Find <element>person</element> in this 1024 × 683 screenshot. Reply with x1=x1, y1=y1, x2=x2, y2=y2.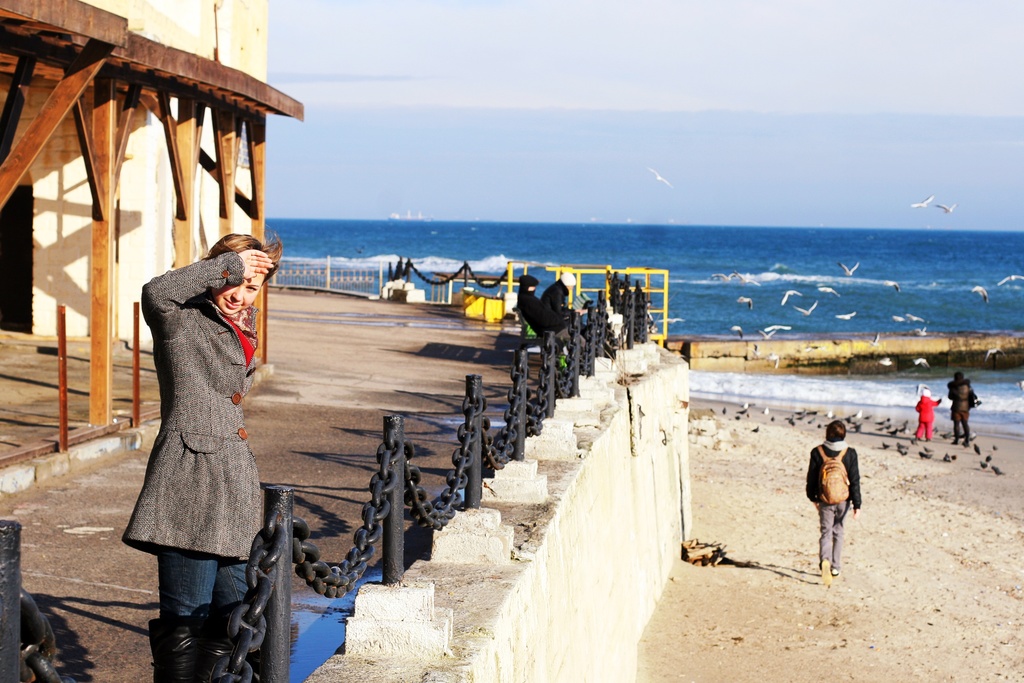
x1=948, y1=369, x2=979, y2=444.
